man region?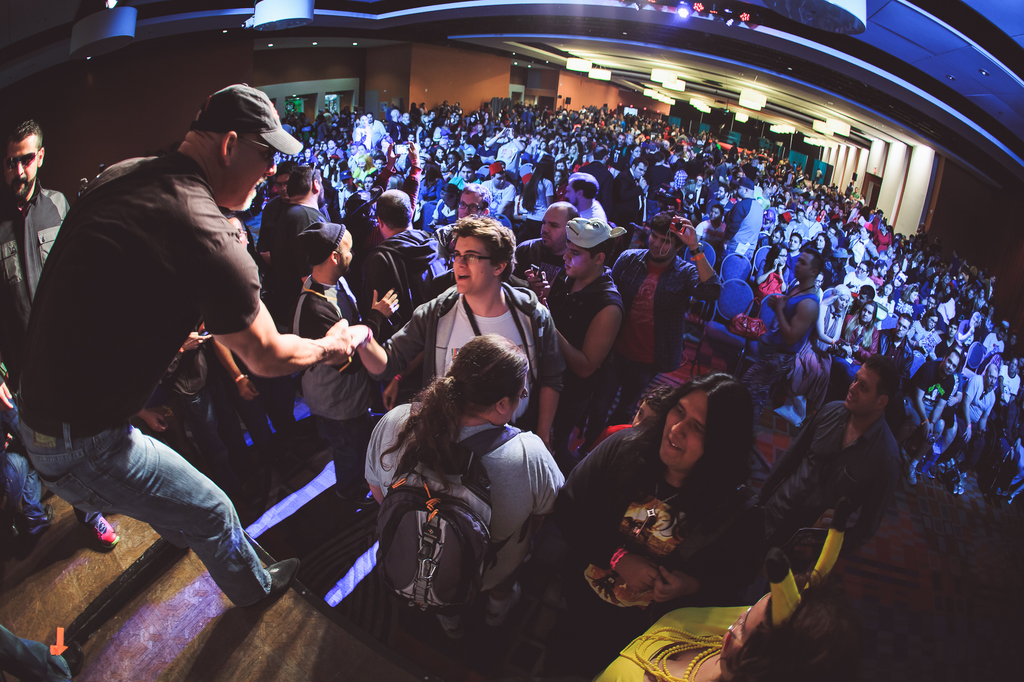
<box>0,120,123,553</box>
